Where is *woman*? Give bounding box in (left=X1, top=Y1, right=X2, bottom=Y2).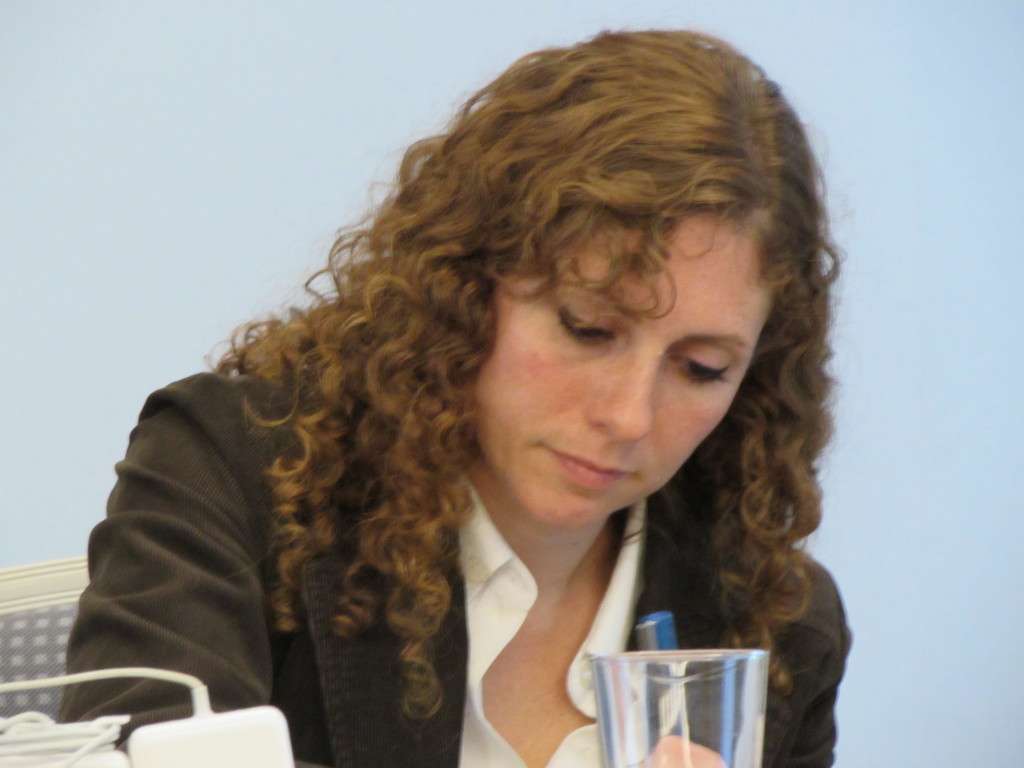
(left=61, top=24, right=857, bottom=767).
